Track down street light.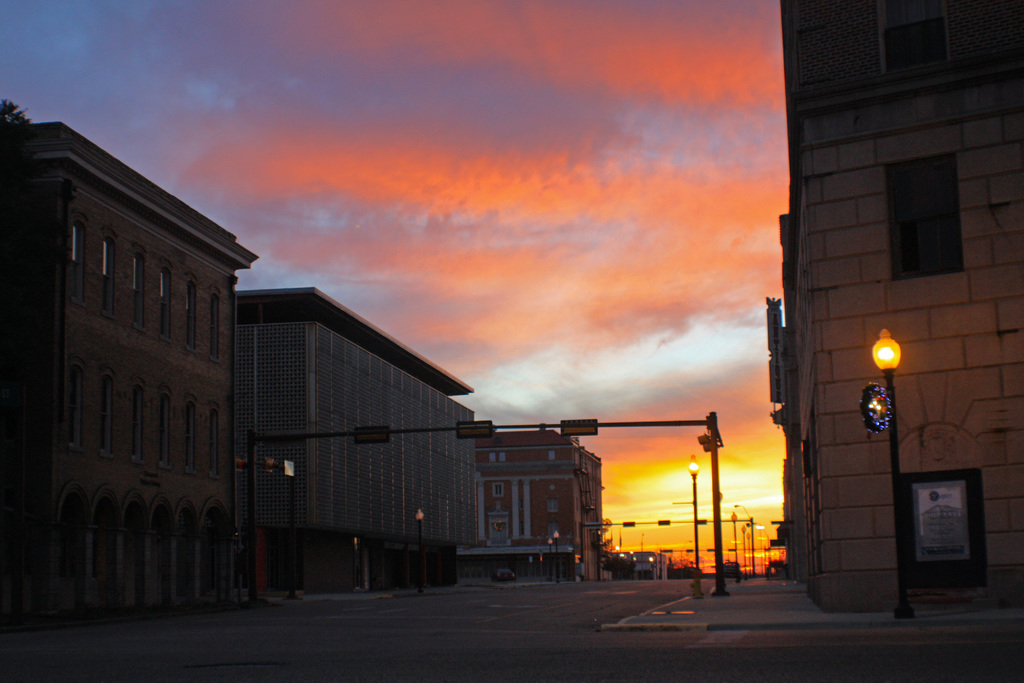
Tracked to (731,503,756,579).
